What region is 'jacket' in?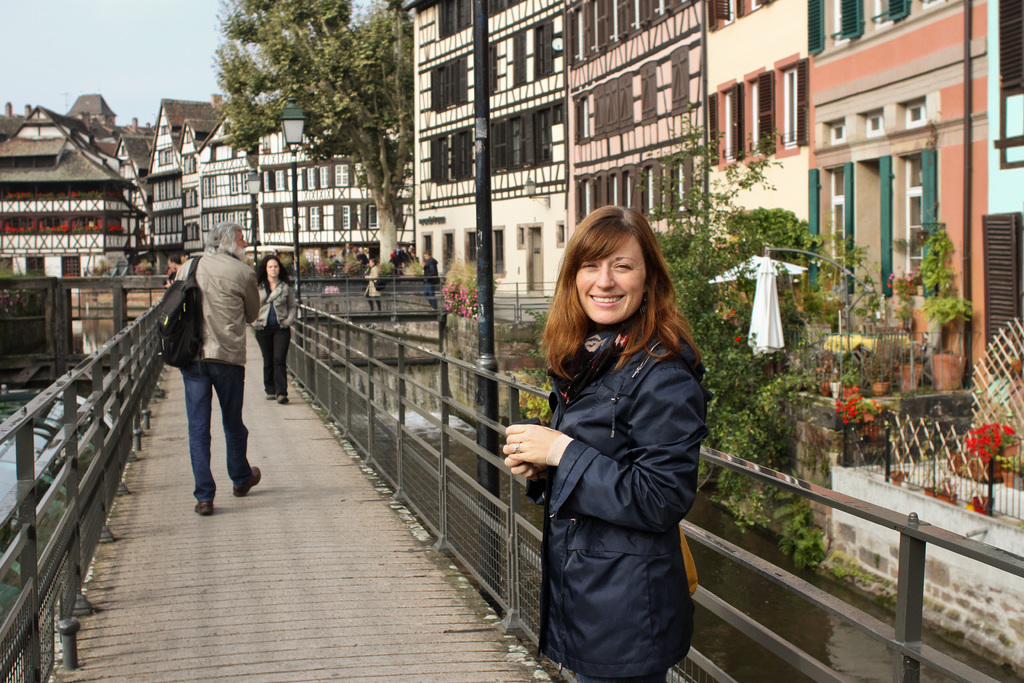
[249, 277, 300, 332].
